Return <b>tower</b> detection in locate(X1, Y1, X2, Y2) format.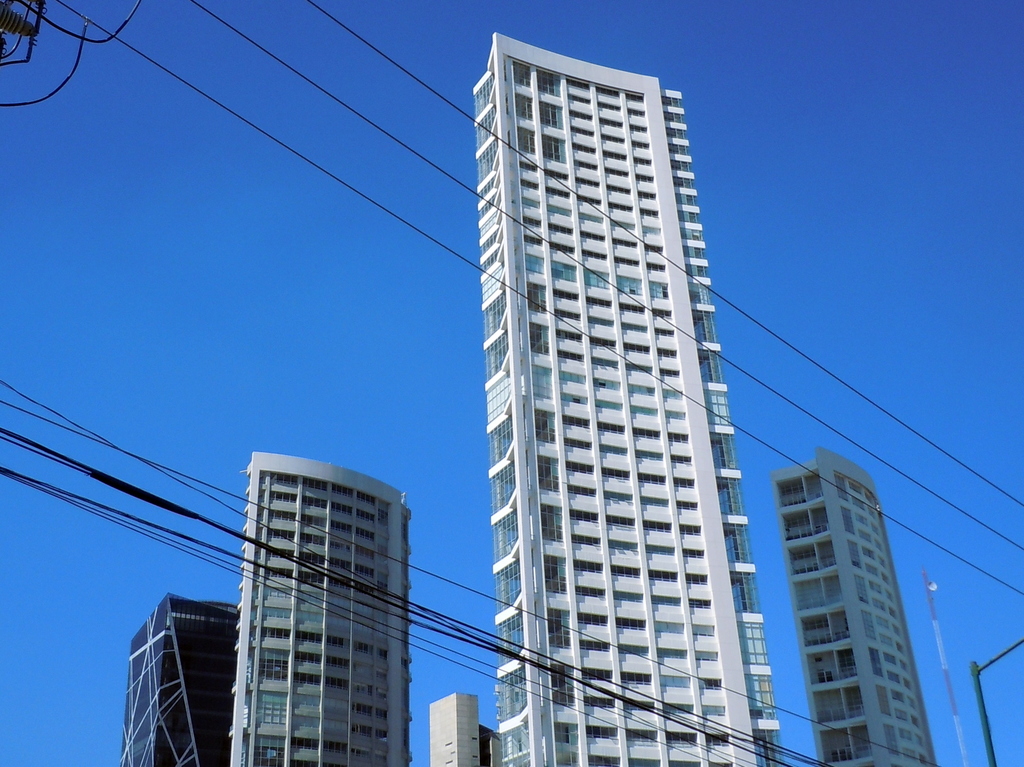
locate(227, 446, 412, 766).
